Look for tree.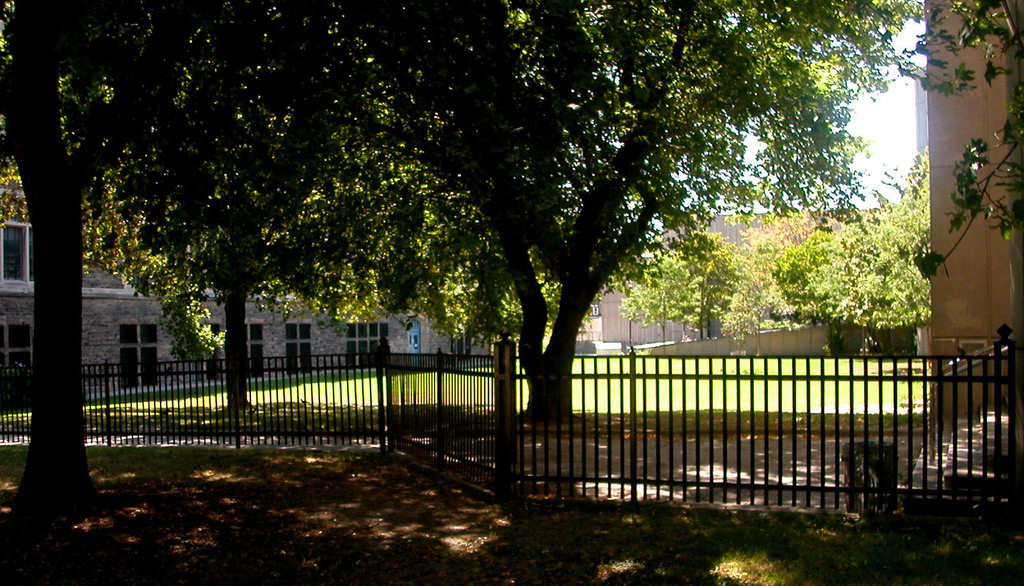
Found: box(848, 150, 915, 248).
